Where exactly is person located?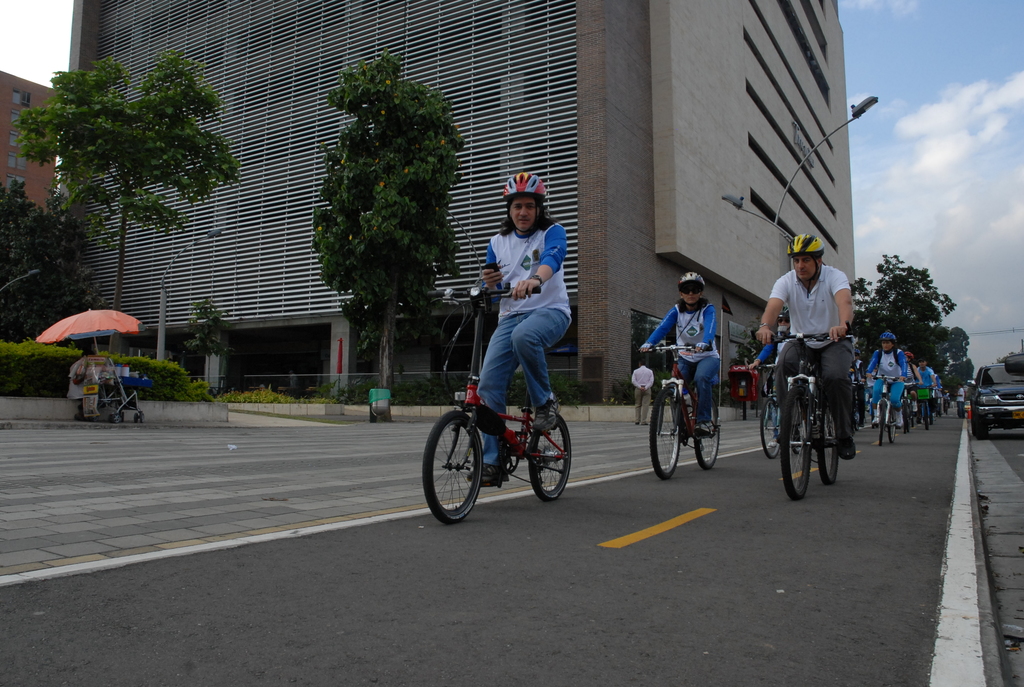
Its bounding box is (756, 233, 854, 459).
